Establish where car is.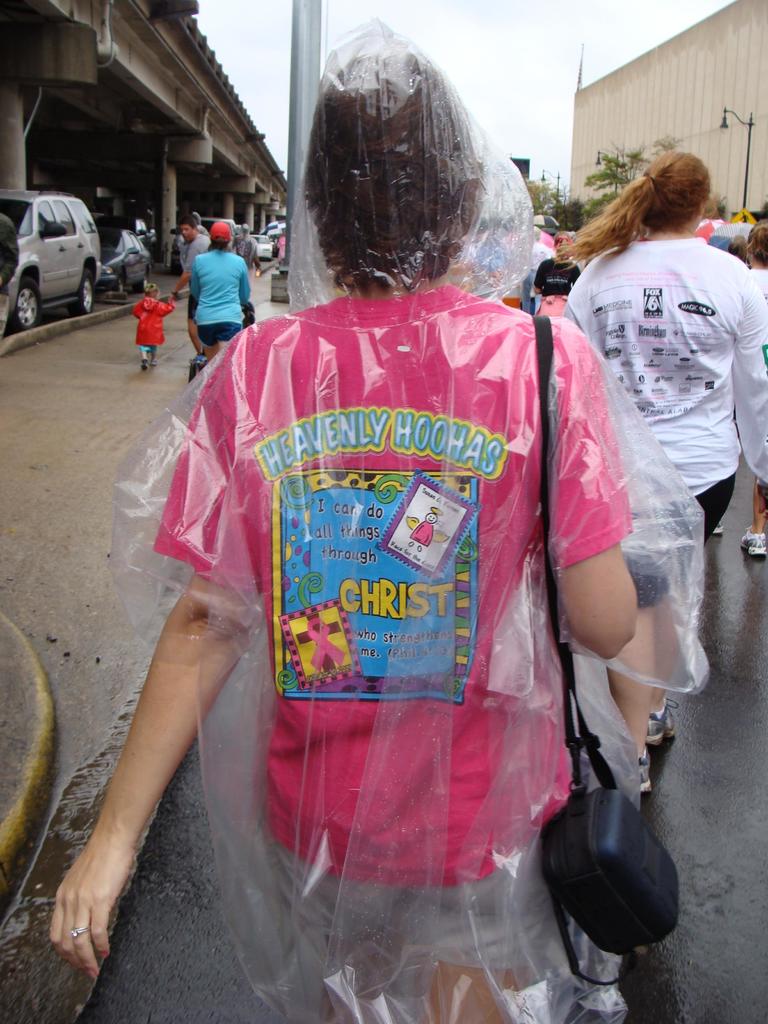
Established at [left=0, top=176, right=108, bottom=323].
